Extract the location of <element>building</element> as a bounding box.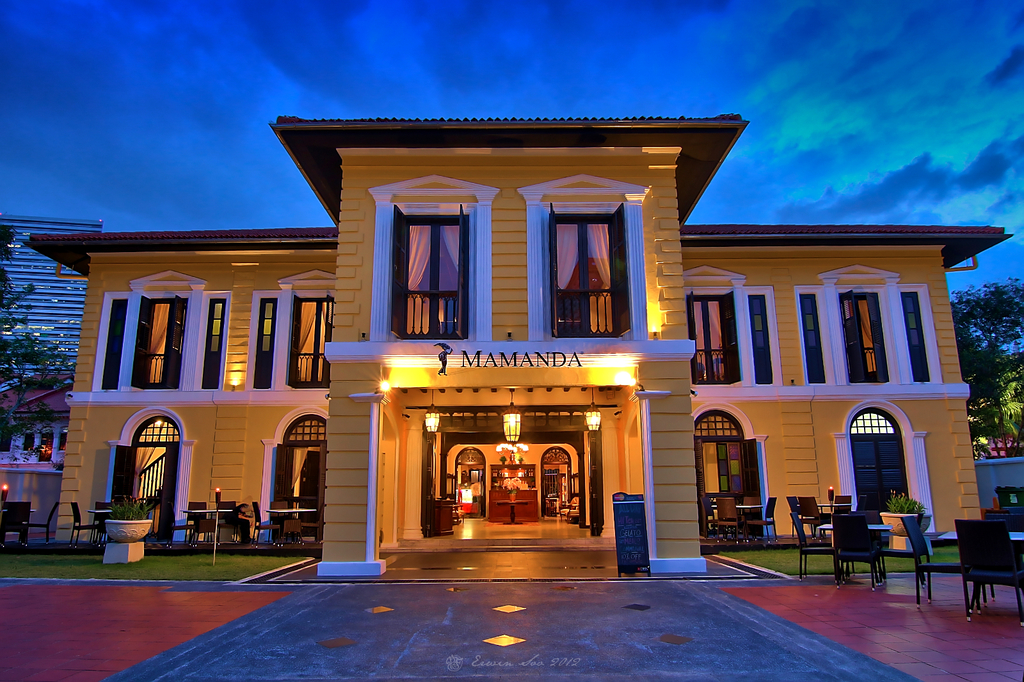
region(0, 210, 102, 528).
